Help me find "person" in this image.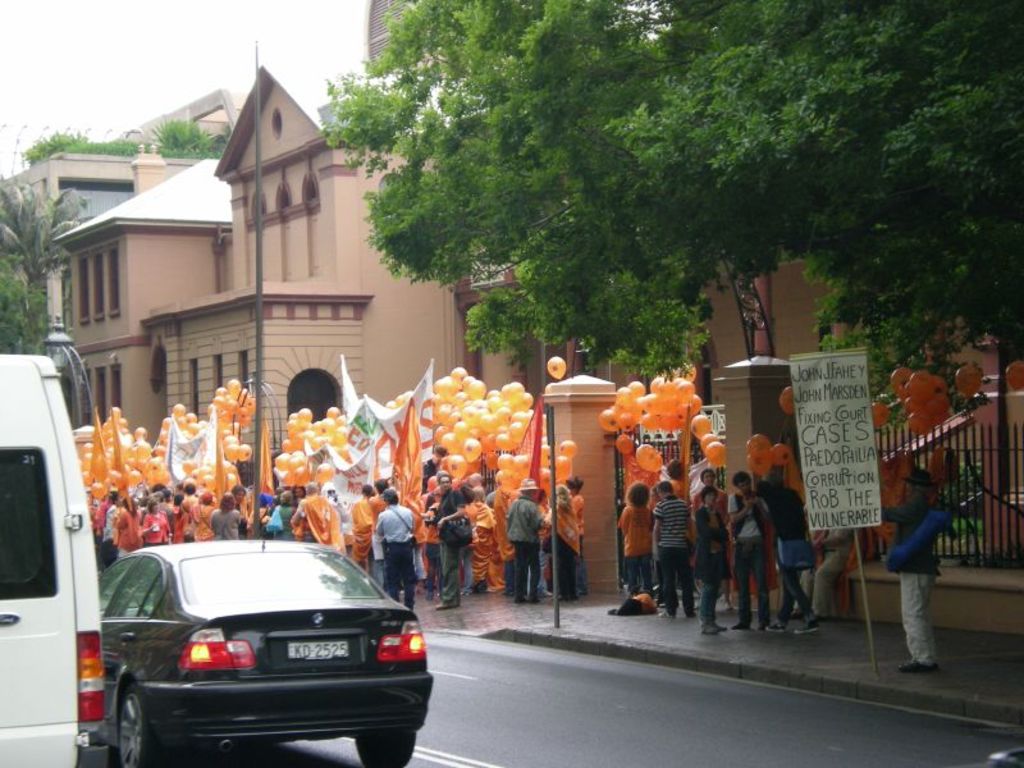
Found it: locate(694, 466, 733, 516).
